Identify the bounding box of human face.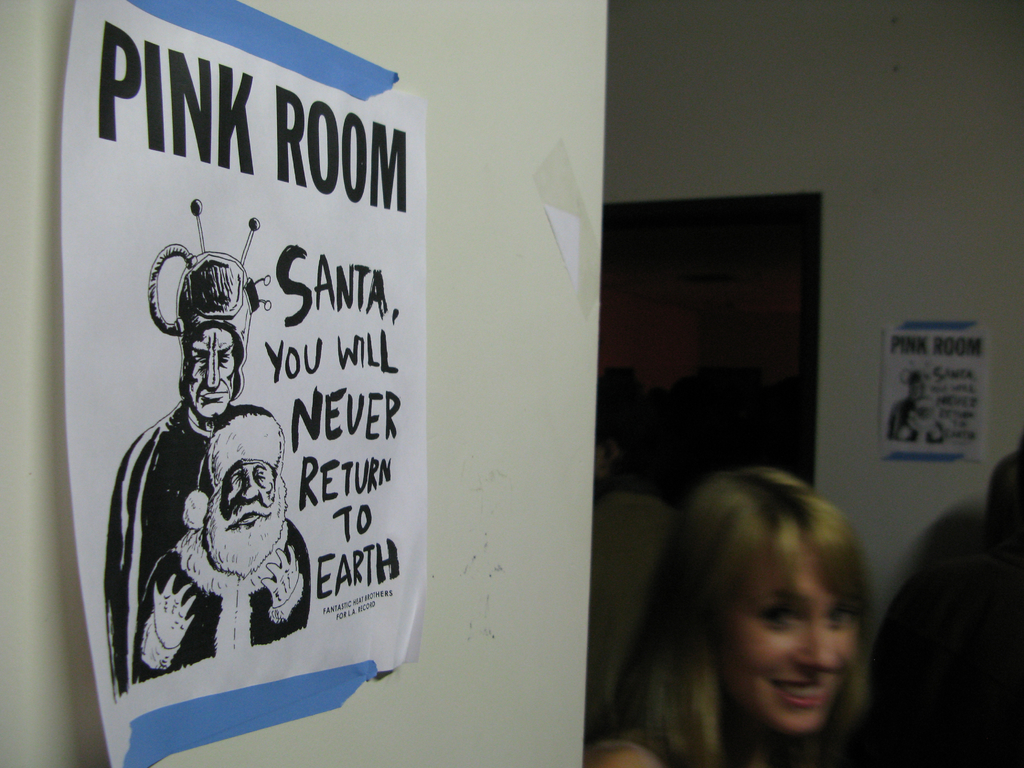
<box>910,373,940,409</box>.
